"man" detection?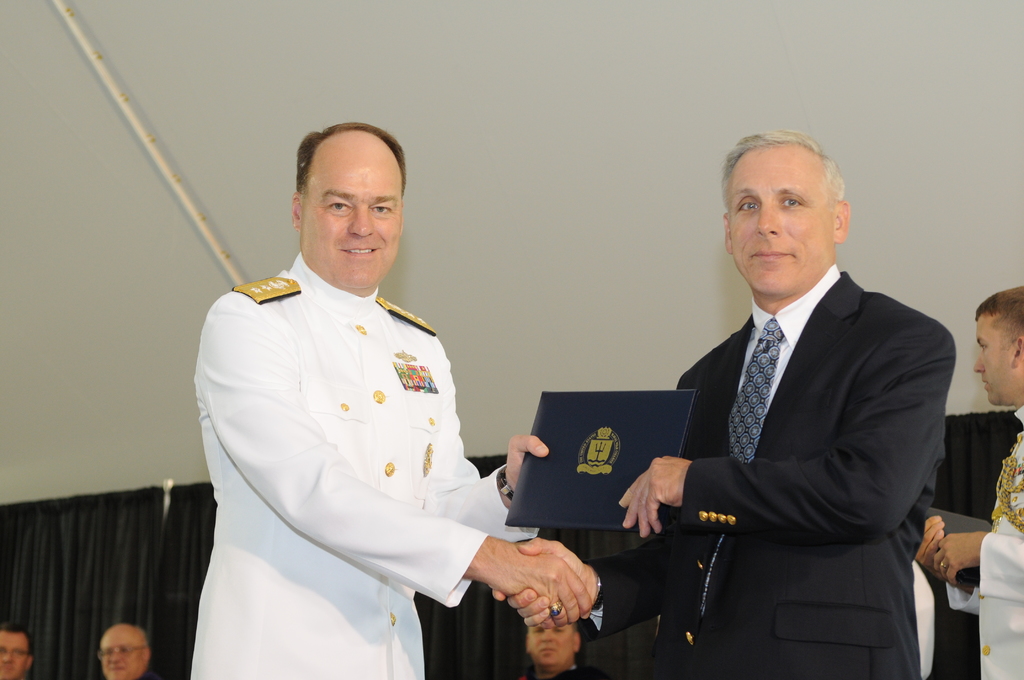
l=190, t=120, r=593, b=679
